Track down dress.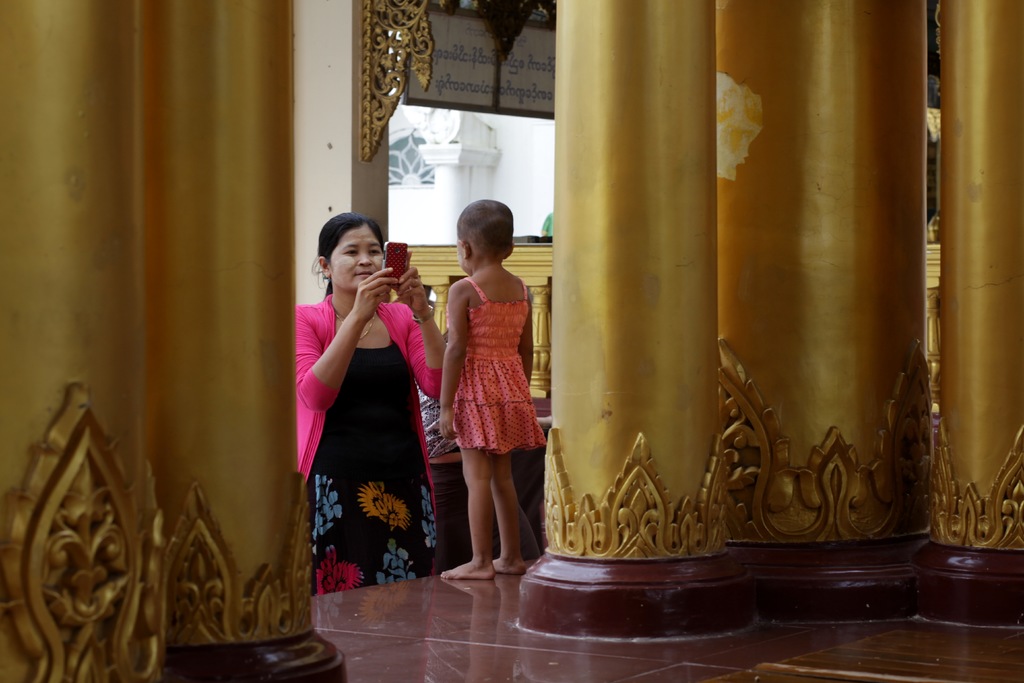
Tracked to x1=308 y1=338 x2=436 y2=595.
